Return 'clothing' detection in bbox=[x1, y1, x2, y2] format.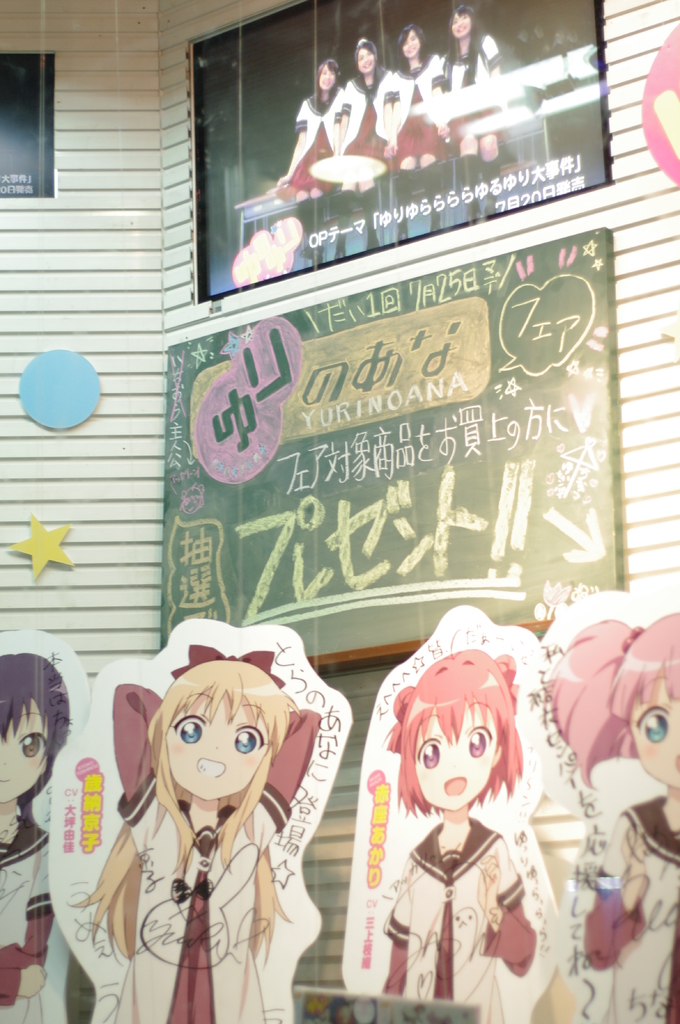
bbox=[277, 100, 344, 196].
